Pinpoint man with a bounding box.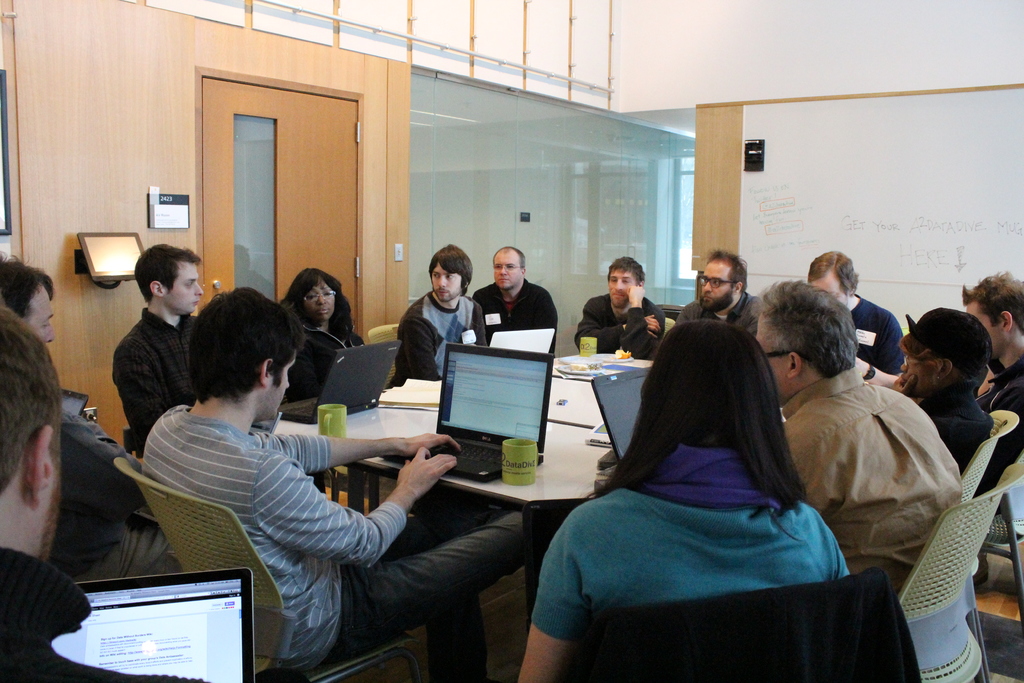
x1=0 y1=251 x2=184 y2=583.
